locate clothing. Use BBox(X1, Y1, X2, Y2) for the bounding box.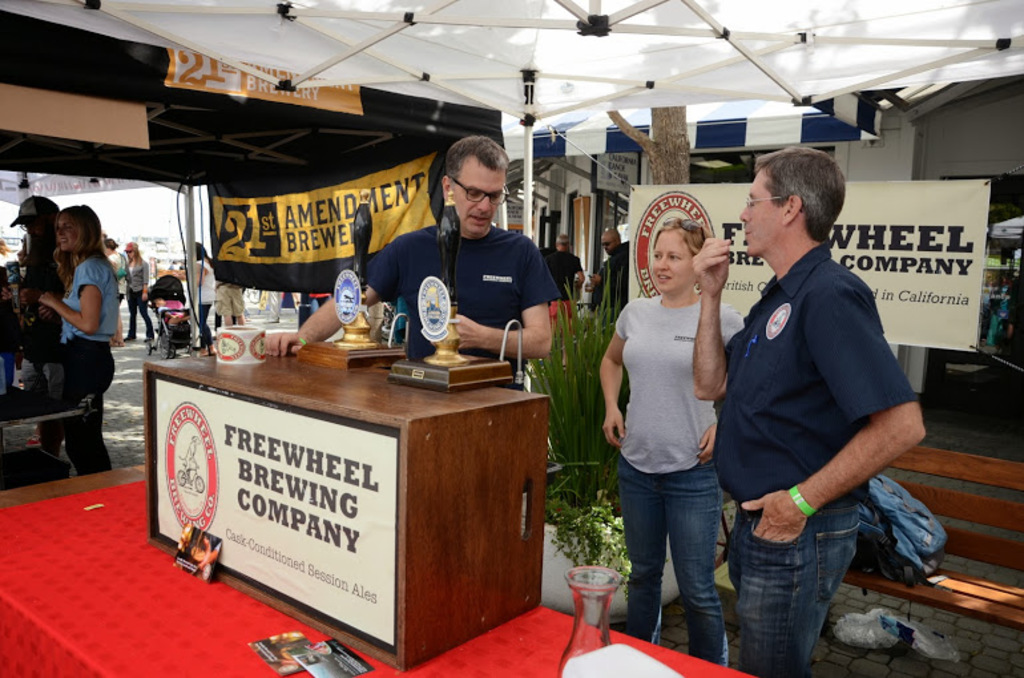
BBox(600, 241, 632, 340).
